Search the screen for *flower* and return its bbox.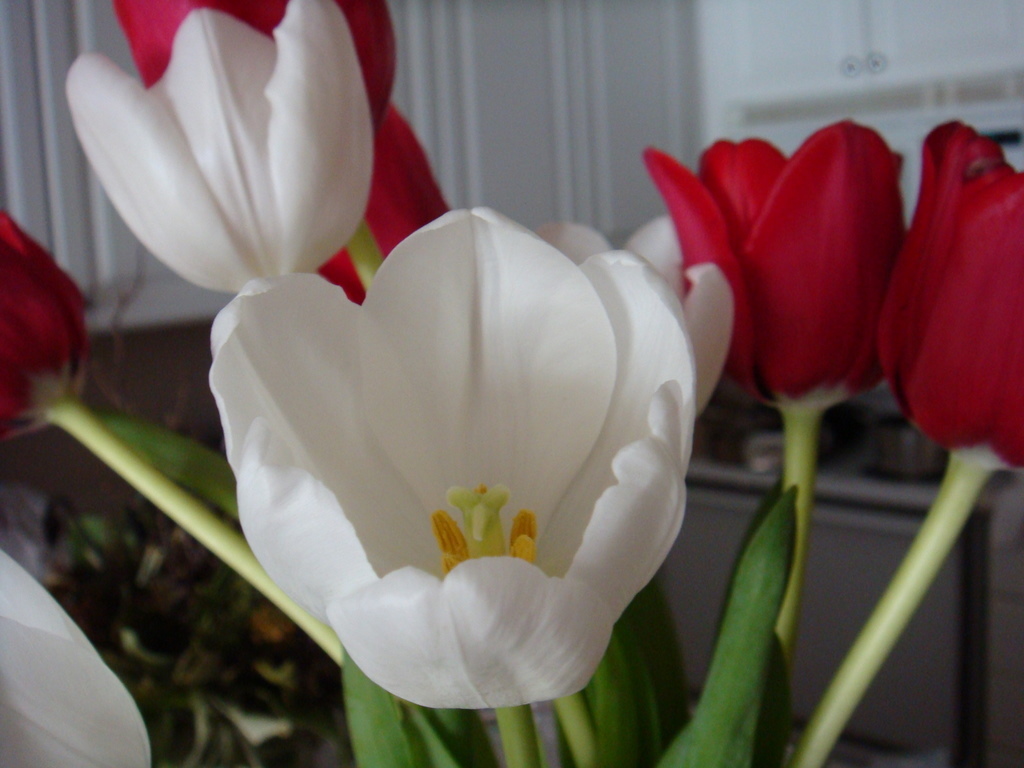
Found: {"left": 0, "top": 207, "right": 91, "bottom": 449}.
